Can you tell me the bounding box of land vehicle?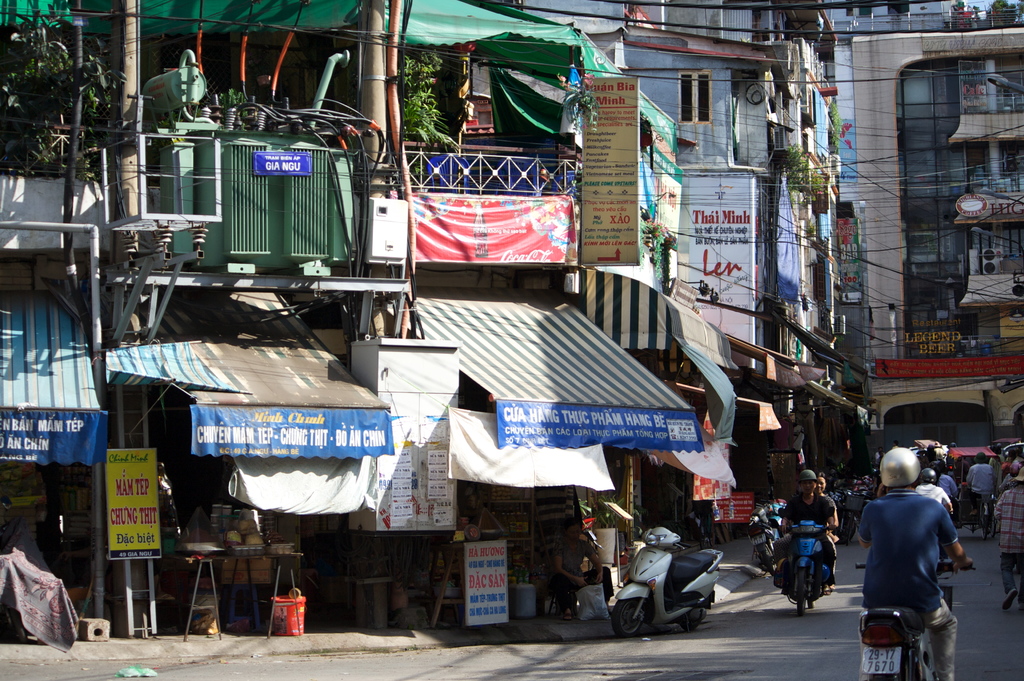
847,557,972,680.
